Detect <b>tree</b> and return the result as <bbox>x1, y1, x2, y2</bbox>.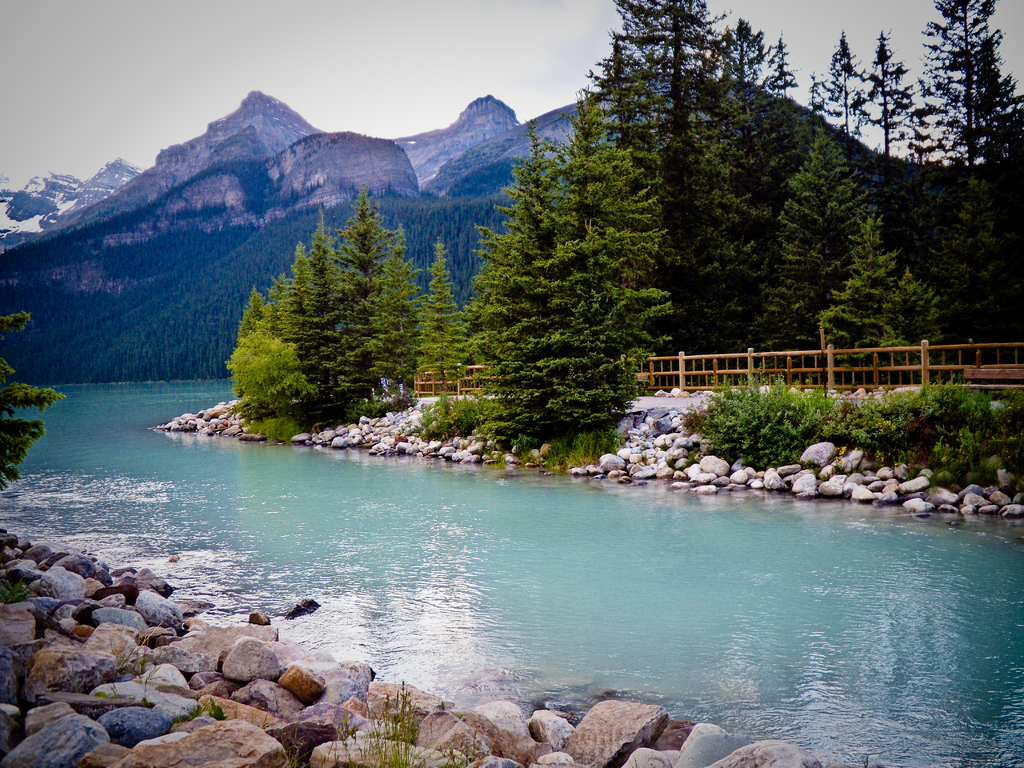
<bbox>226, 320, 312, 438</bbox>.
